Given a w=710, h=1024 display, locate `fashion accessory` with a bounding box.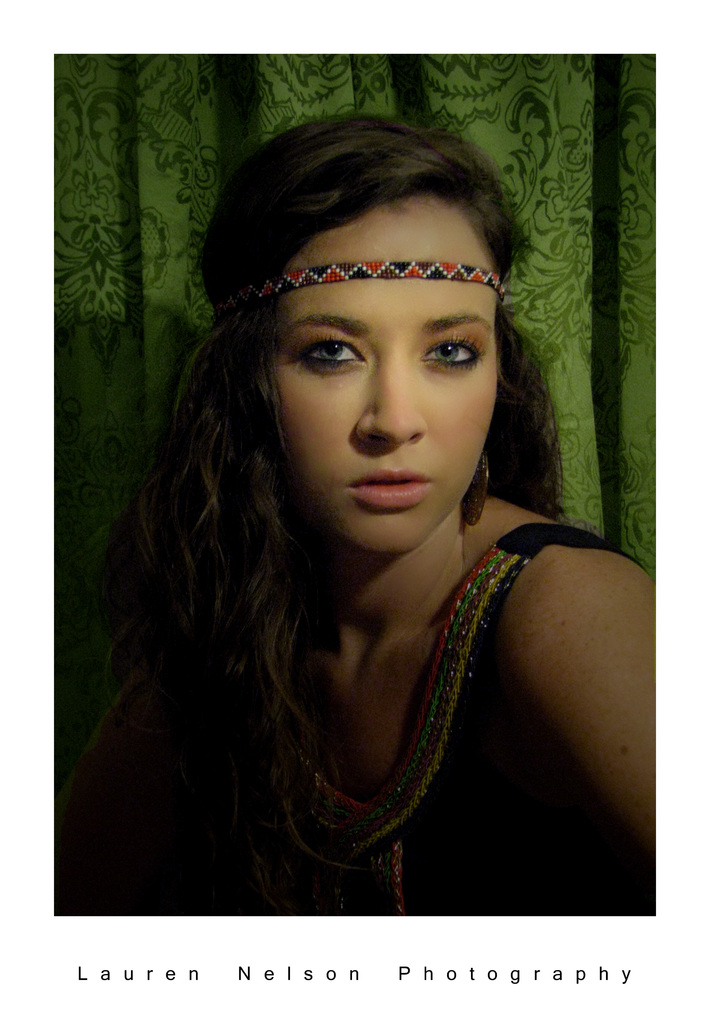
Located: box=[458, 452, 491, 533].
